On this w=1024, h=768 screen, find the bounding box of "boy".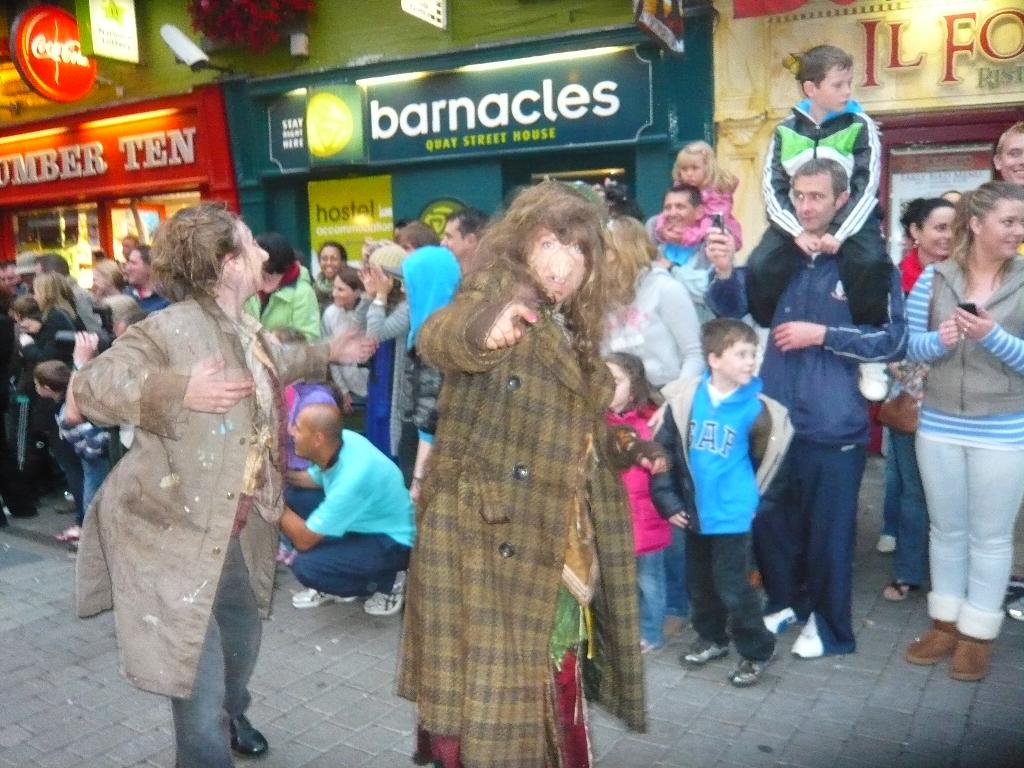
Bounding box: (667, 306, 806, 674).
